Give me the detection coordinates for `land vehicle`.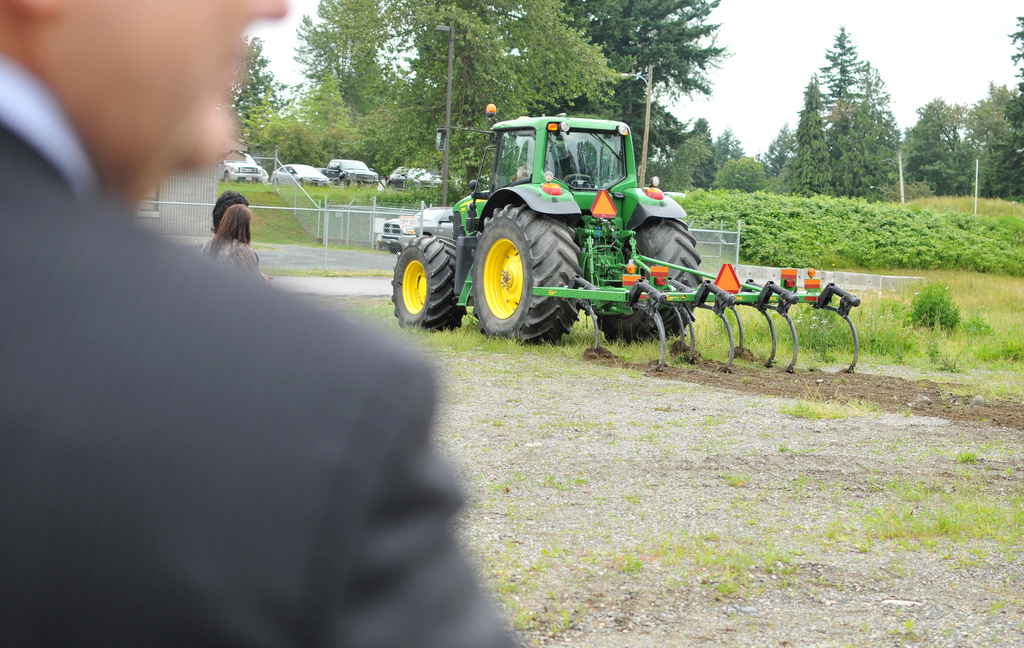
x1=397 y1=106 x2=735 y2=349.
